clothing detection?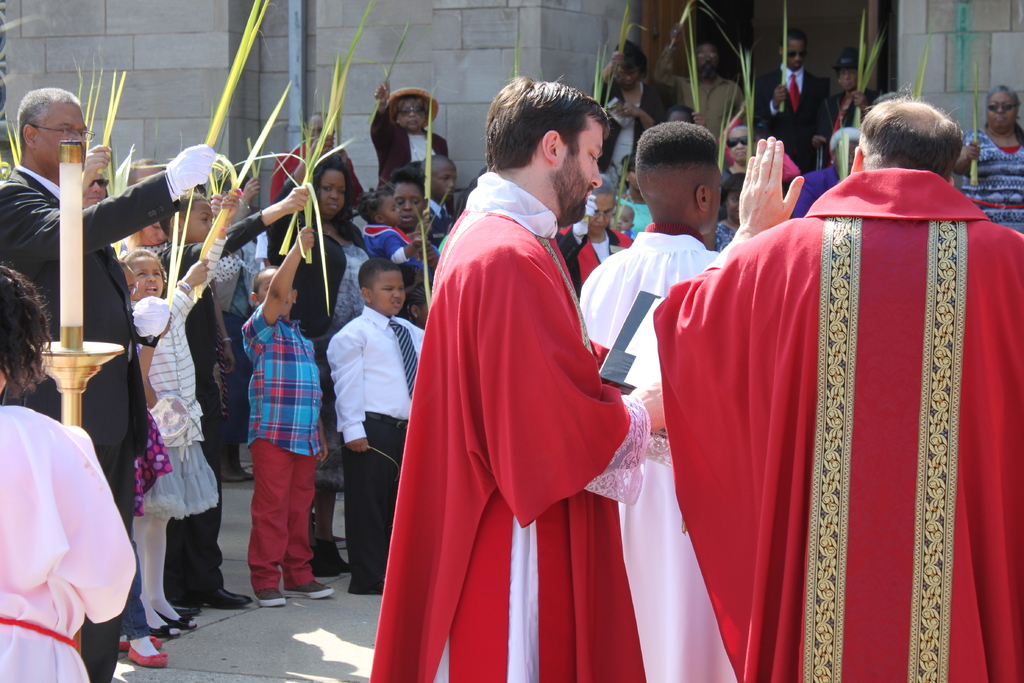
{"left": 128, "top": 281, "right": 220, "bottom": 522}
